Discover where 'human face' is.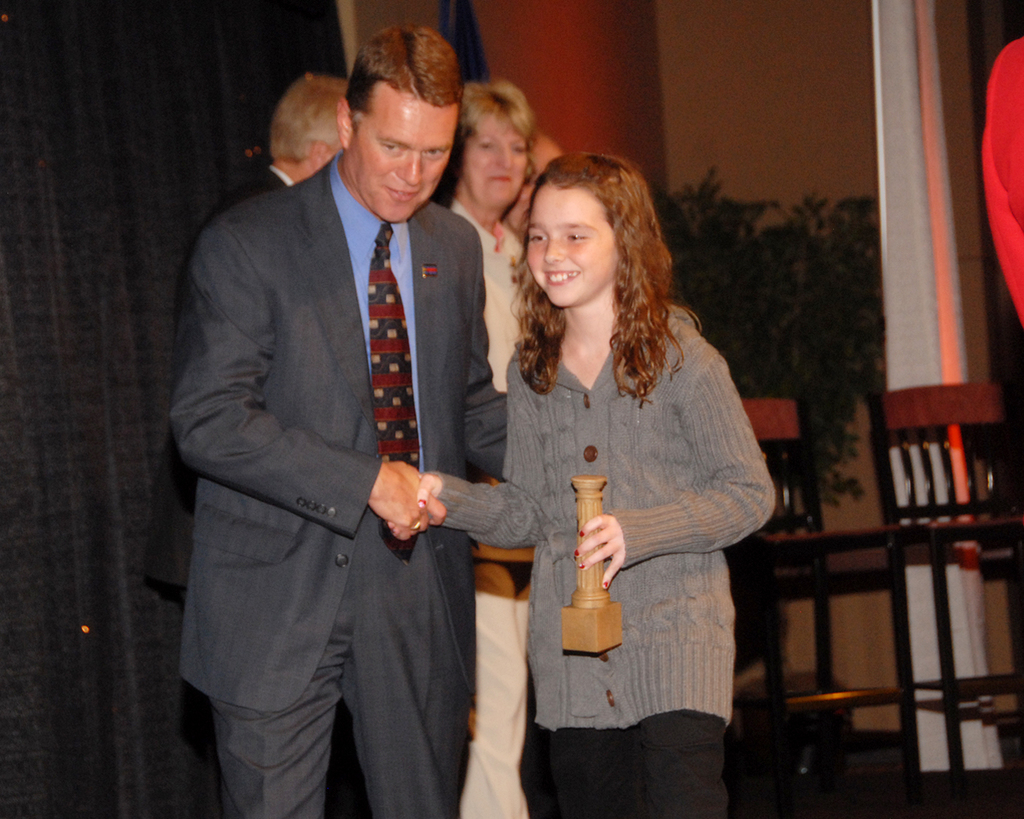
Discovered at bbox(462, 120, 524, 209).
